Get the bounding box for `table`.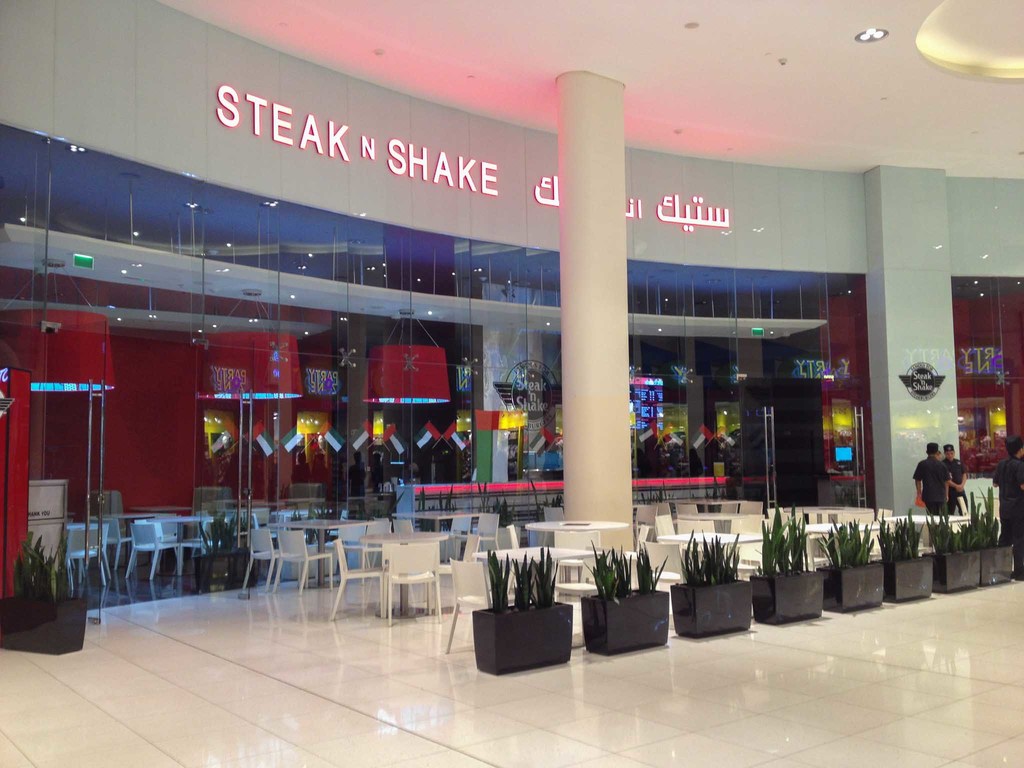
locate(288, 520, 370, 593).
